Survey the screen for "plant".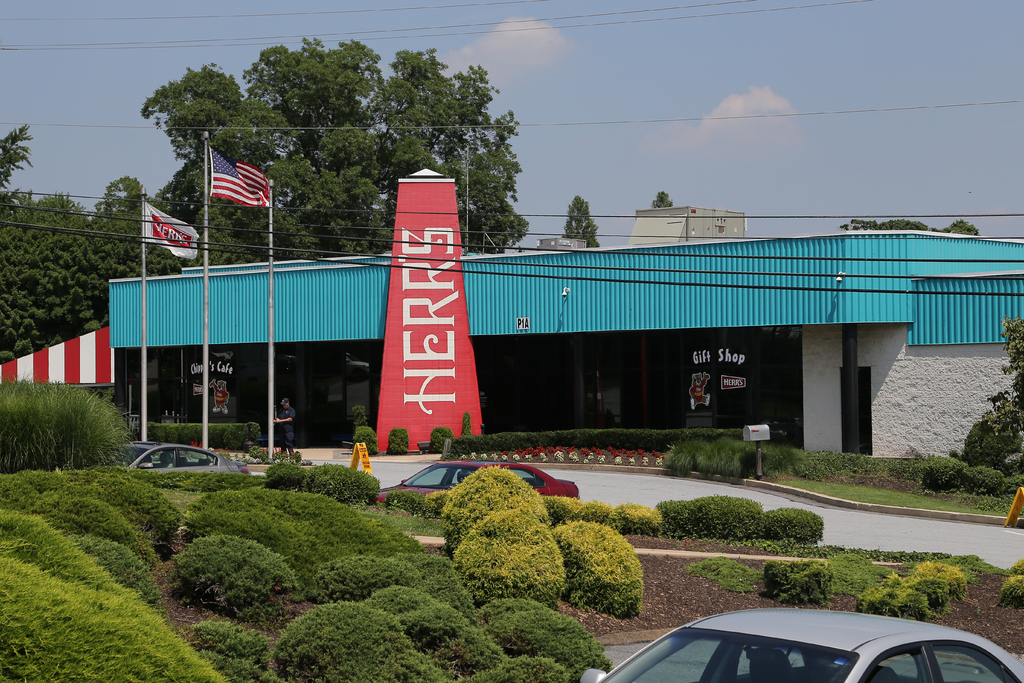
Survey found: <box>998,465,1022,490</box>.
